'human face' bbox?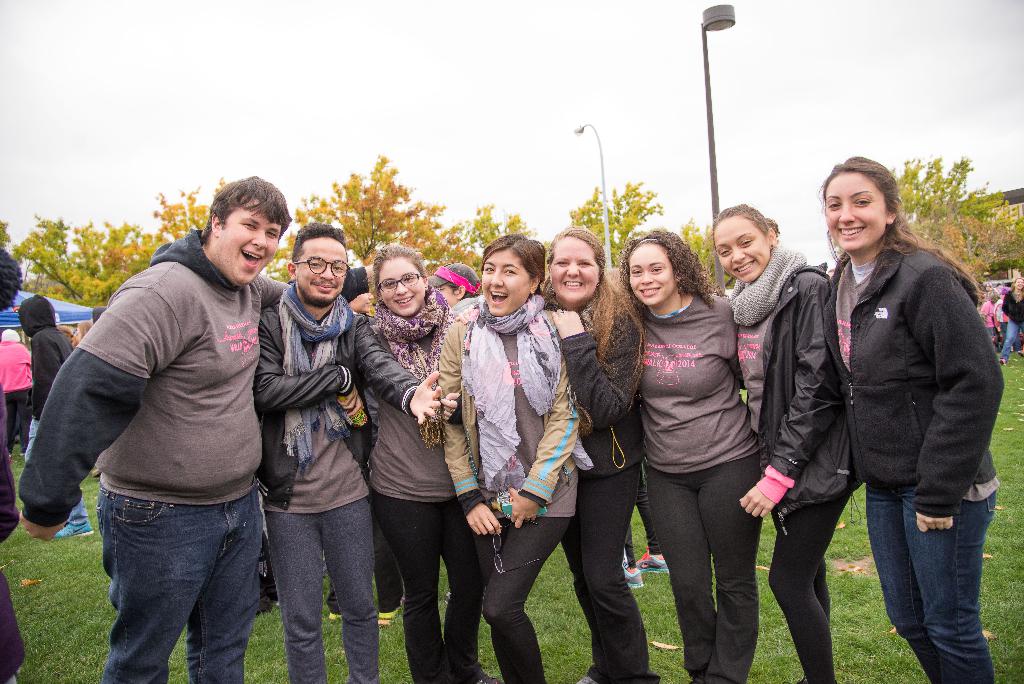
crop(628, 248, 673, 309)
